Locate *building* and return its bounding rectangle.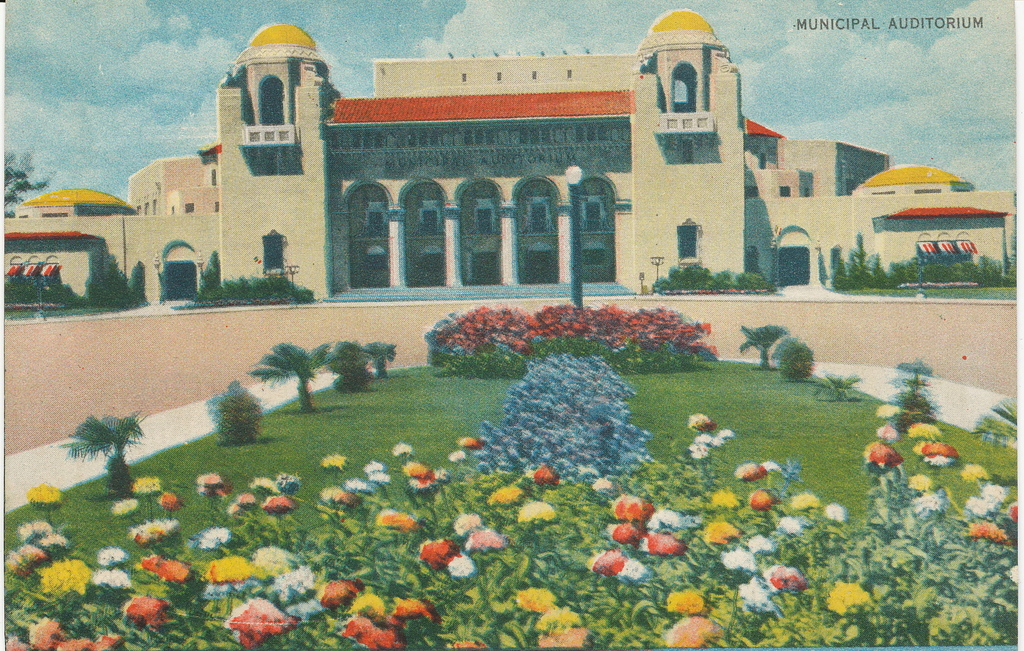
(1,6,1023,306).
